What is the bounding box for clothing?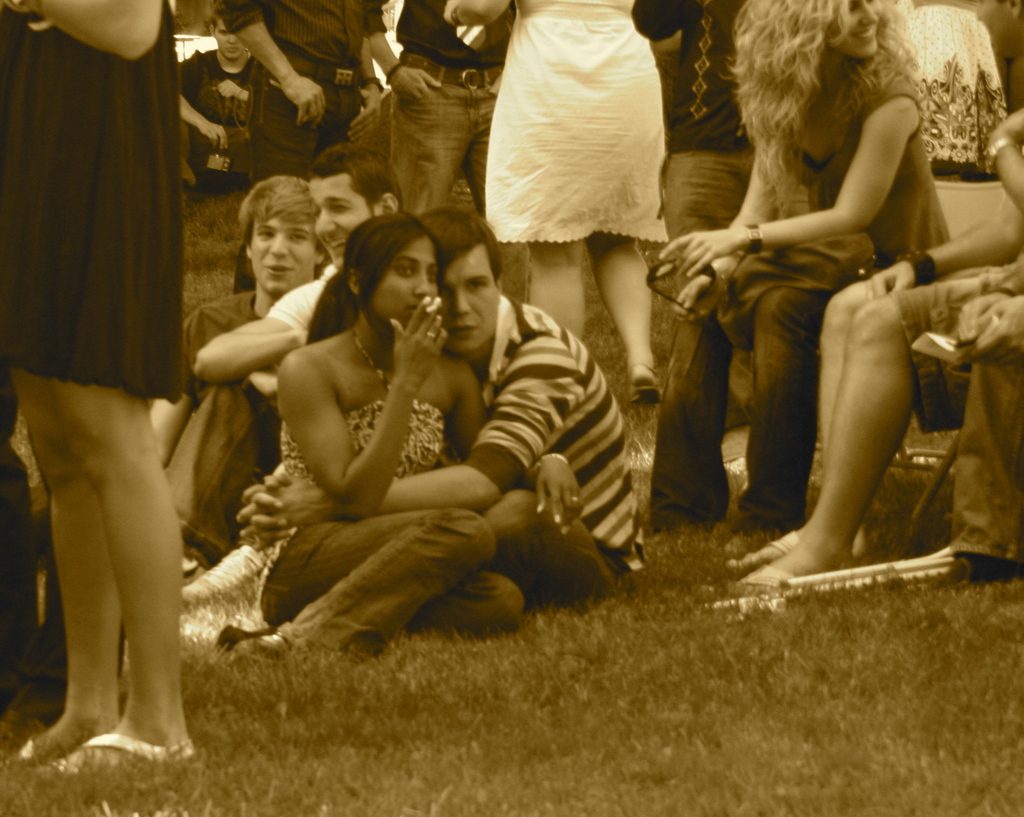
rect(869, 246, 1016, 420).
